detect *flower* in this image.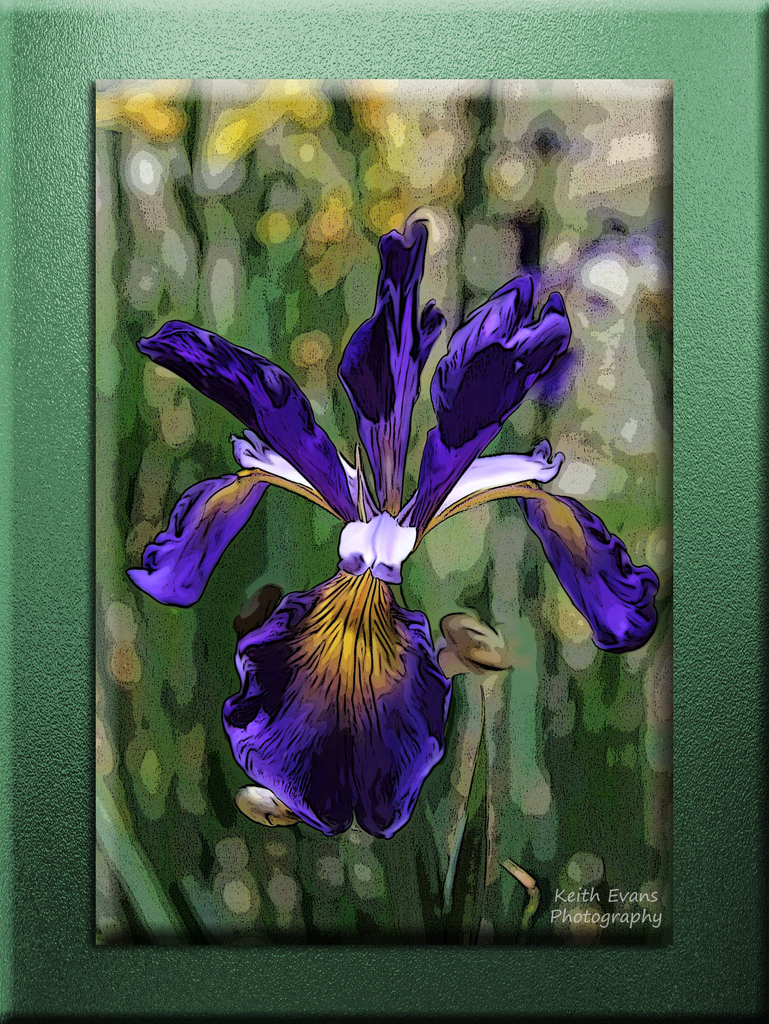
Detection: <region>129, 161, 661, 860</region>.
